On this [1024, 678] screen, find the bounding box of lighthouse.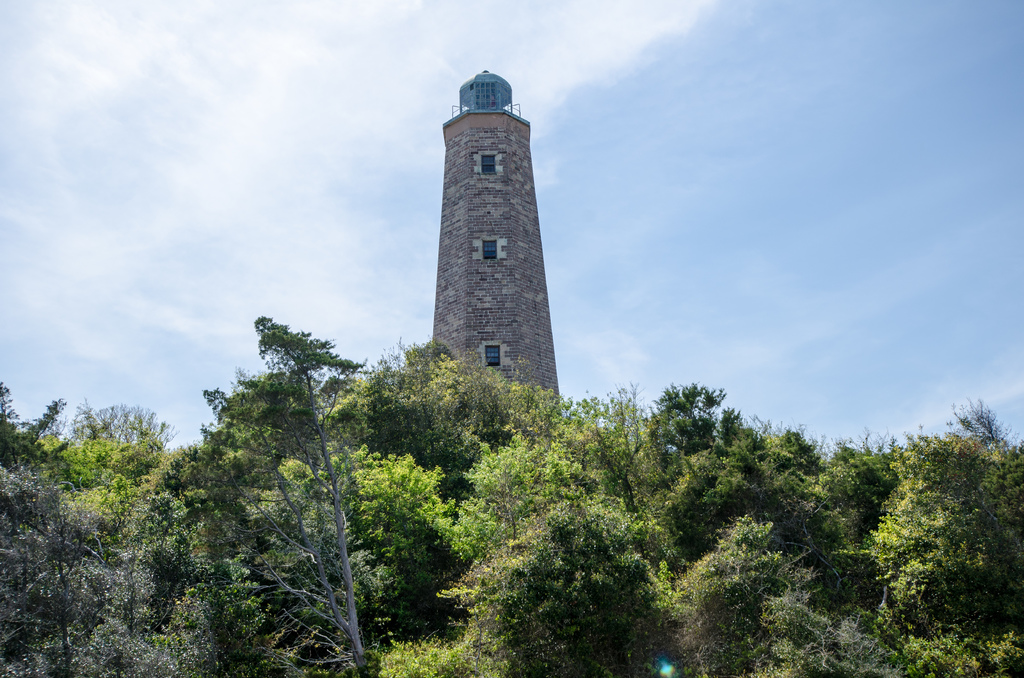
Bounding box: left=433, top=67, right=562, bottom=417.
